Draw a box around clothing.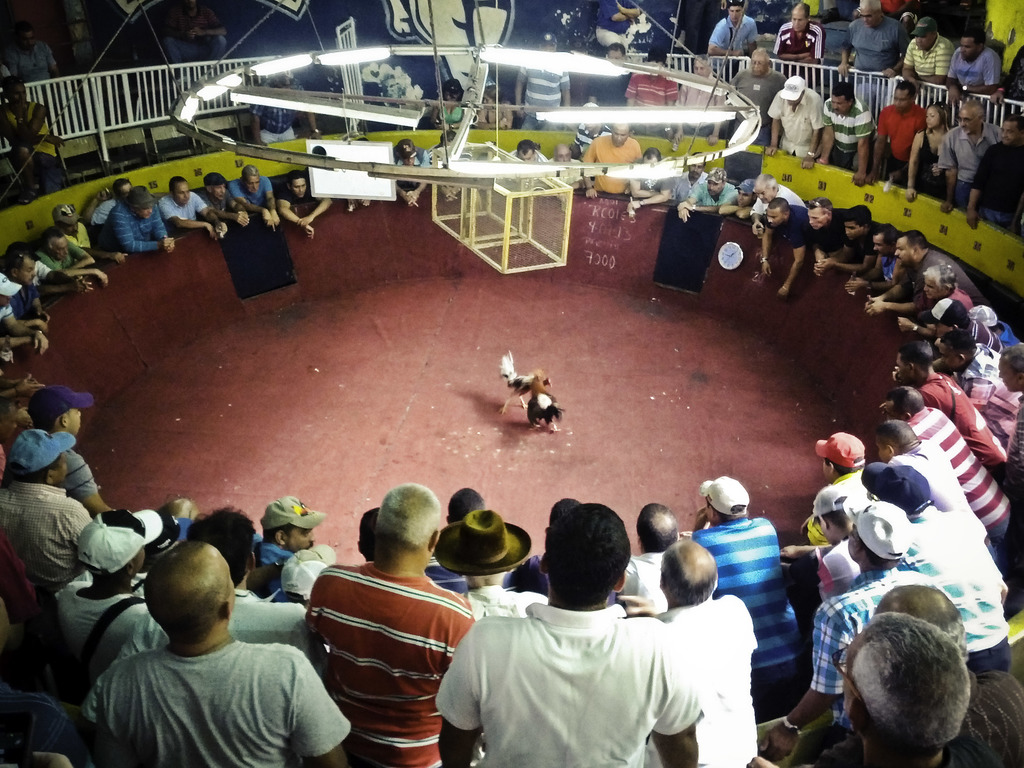
pyautogui.locateOnScreen(771, 88, 826, 158).
